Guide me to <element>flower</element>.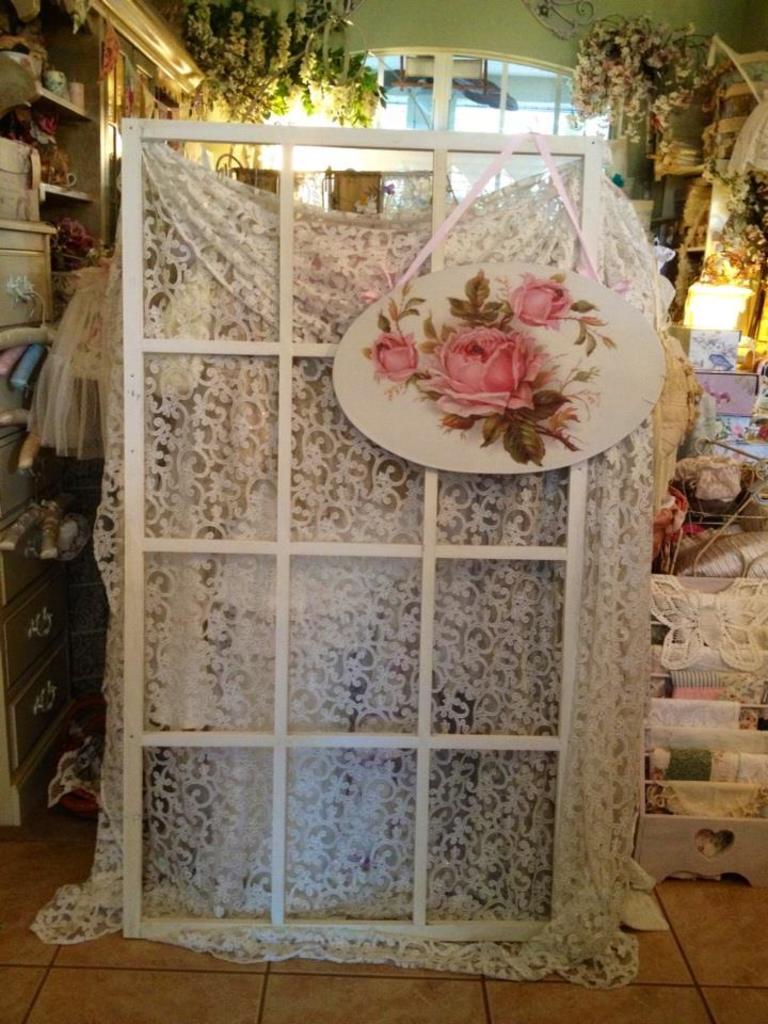
Guidance: box=[417, 321, 556, 430].
